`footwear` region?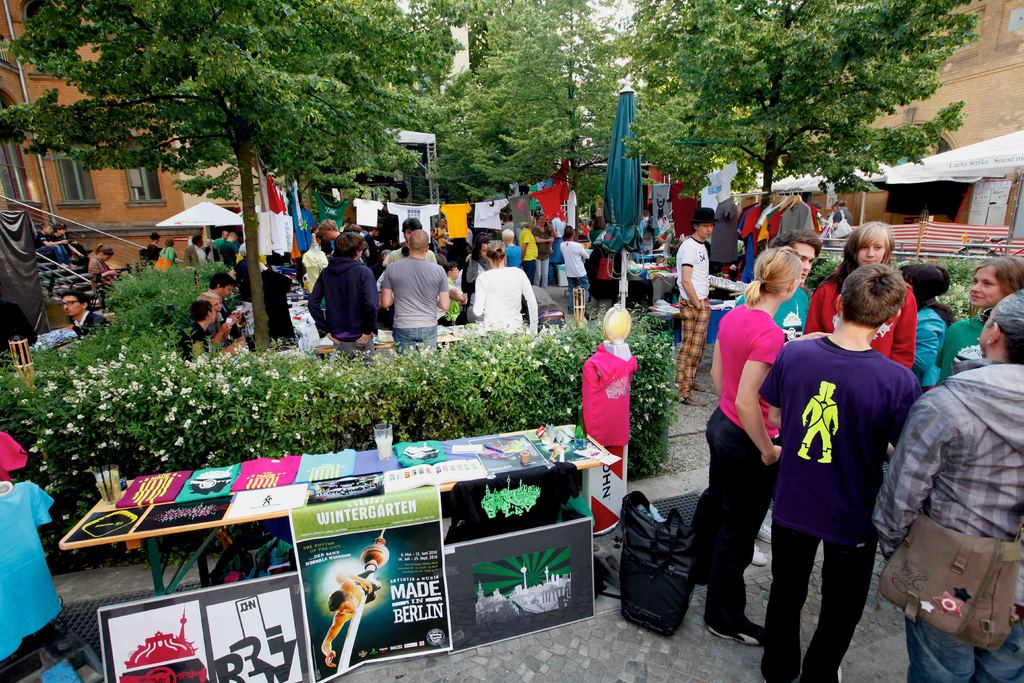
pyautogui.locateOnScreen(758, 518, 774, 544)
